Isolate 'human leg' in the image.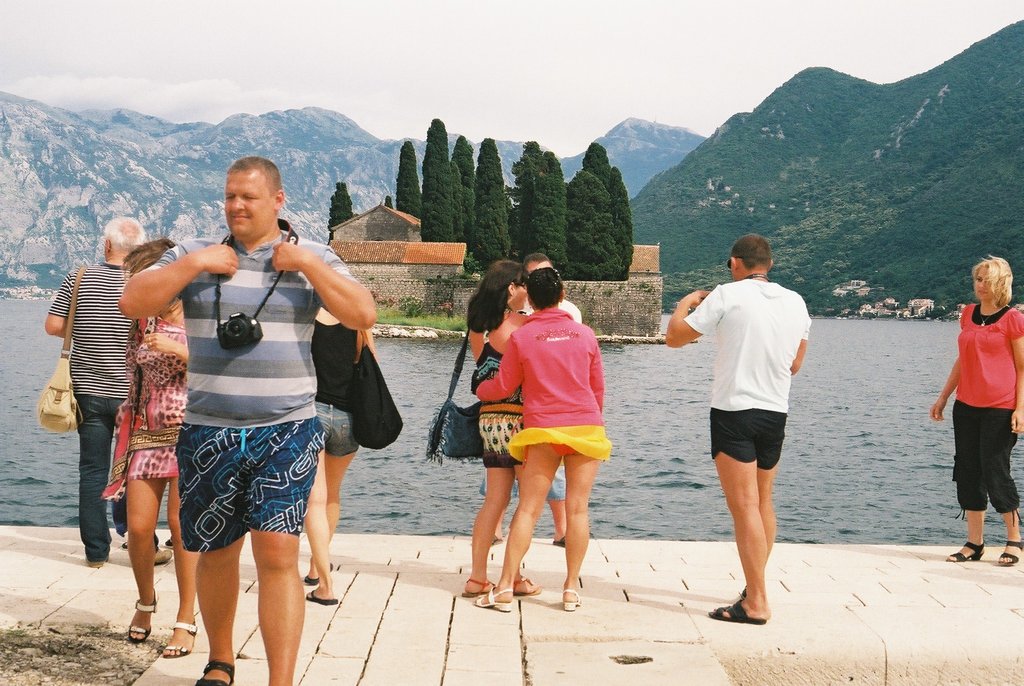
Isolated region: (x1=77, y1=397, x2=113, y2=571).
